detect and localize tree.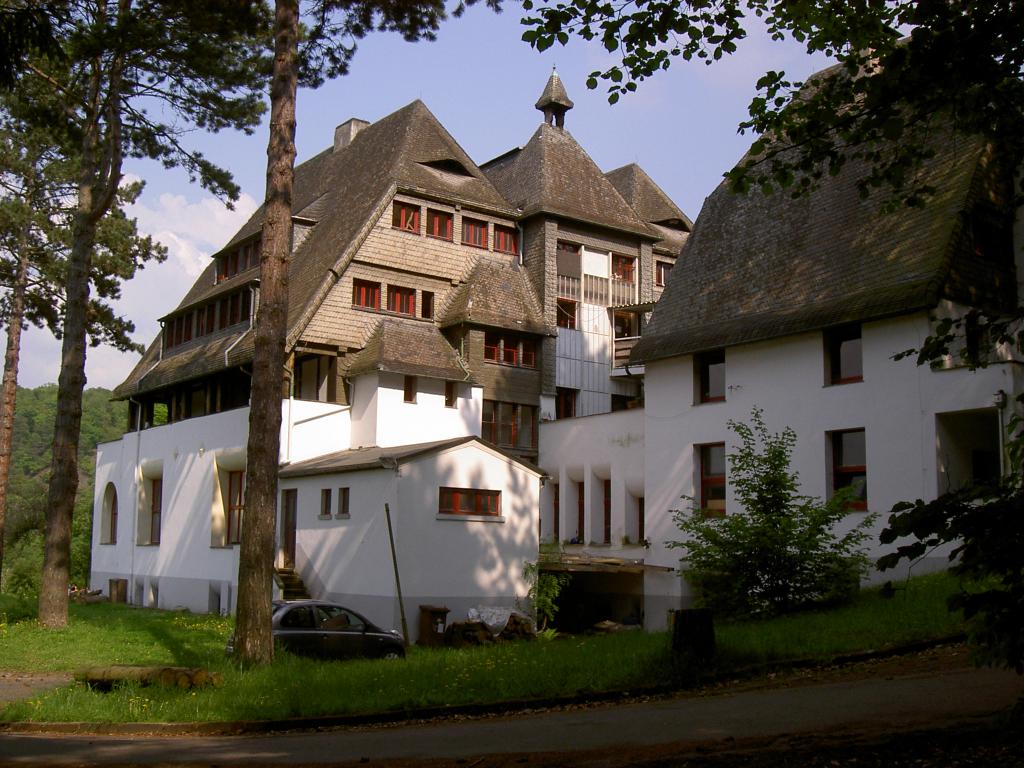
Localized at bbox(516, 0, 1023, 598).
